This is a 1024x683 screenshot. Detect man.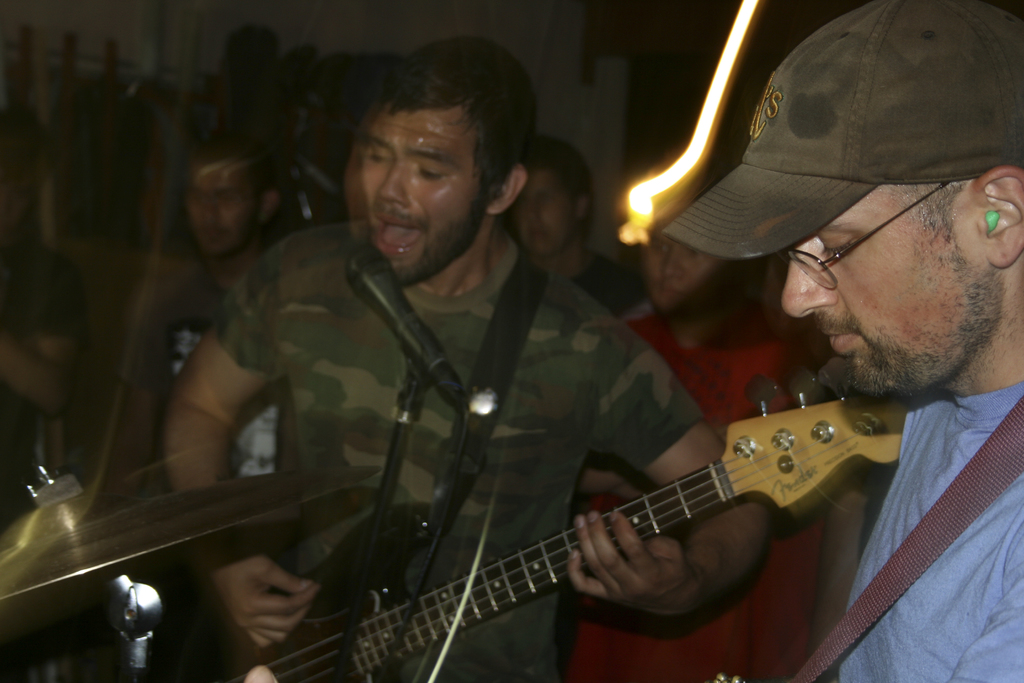
<bbox>554, 229, 803, 682</bbox>.
